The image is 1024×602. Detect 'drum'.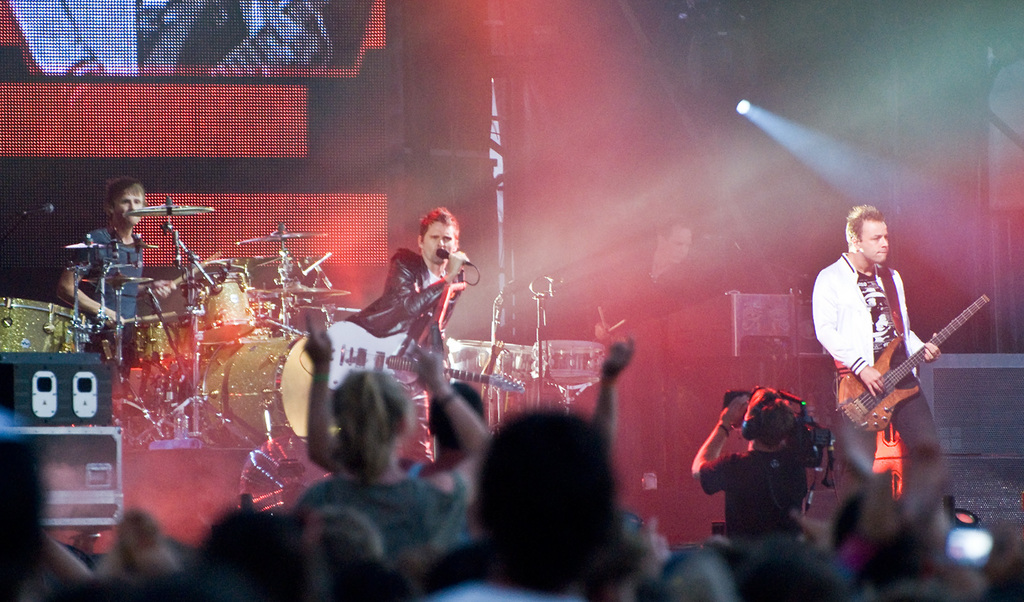
Detection: 0:298:90:353.
